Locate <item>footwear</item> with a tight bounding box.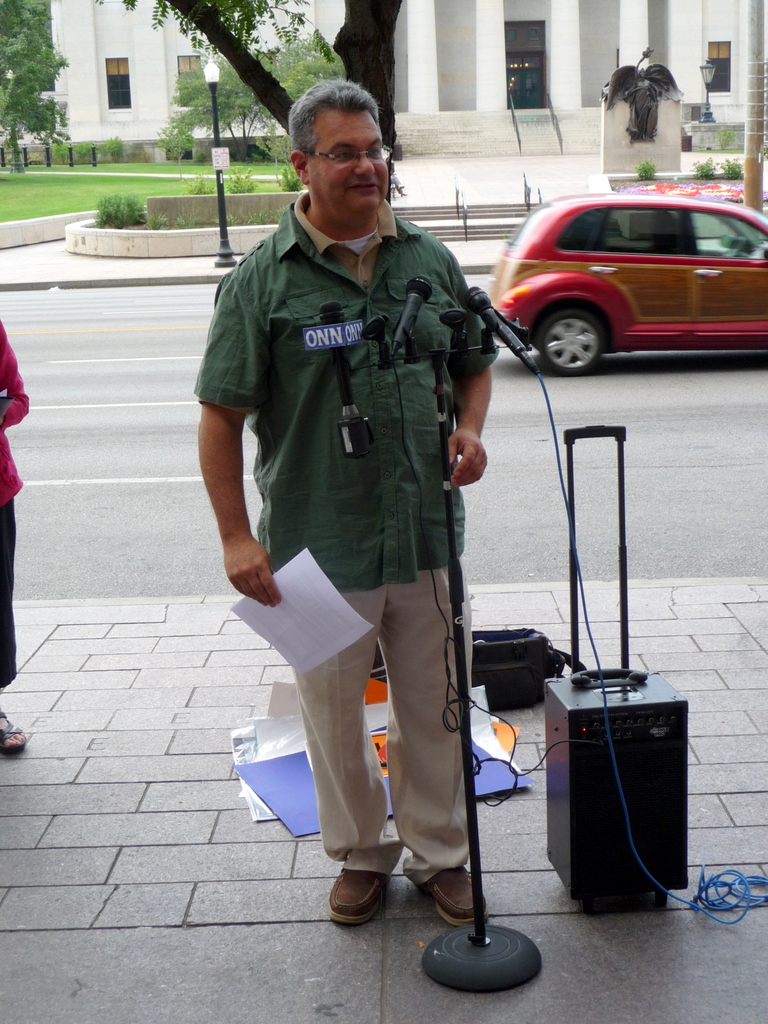
x1=323, y1=856, x2=392, y2=935.
